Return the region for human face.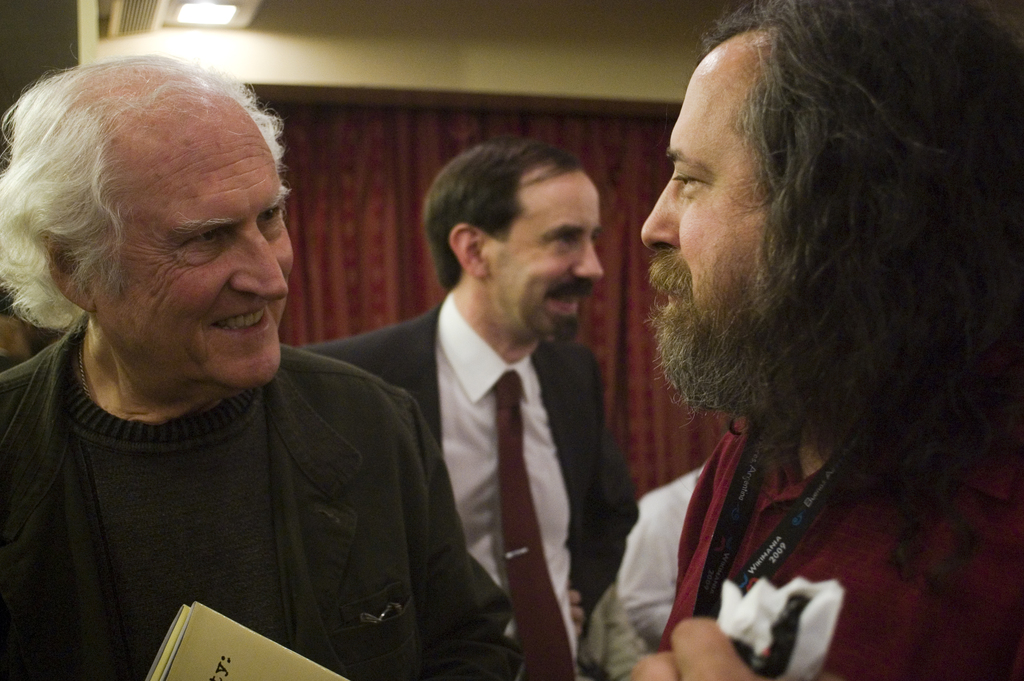
box=[79, 114, 294, 382].
